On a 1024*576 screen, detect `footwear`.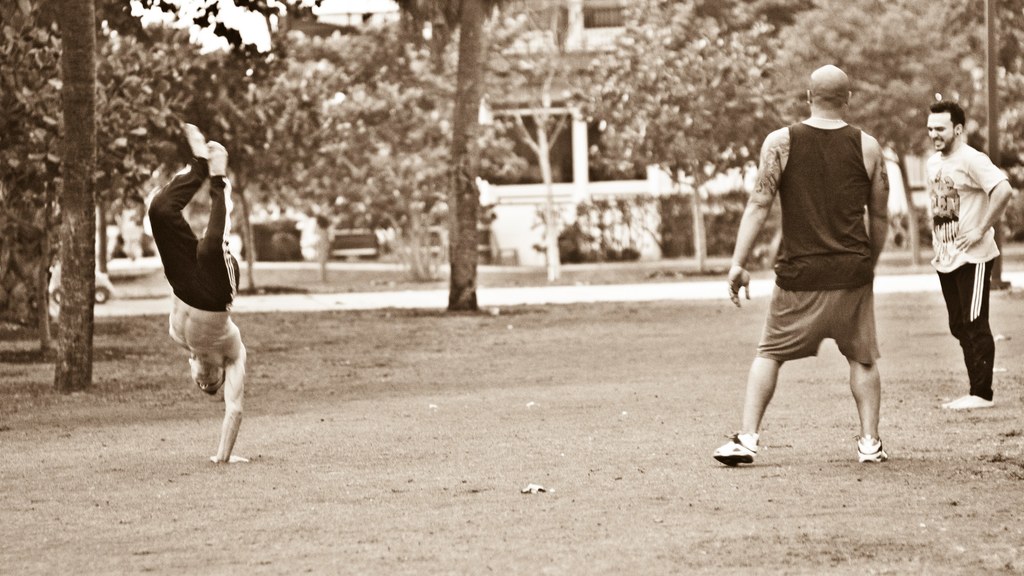
(714, 420, 775, 479).
